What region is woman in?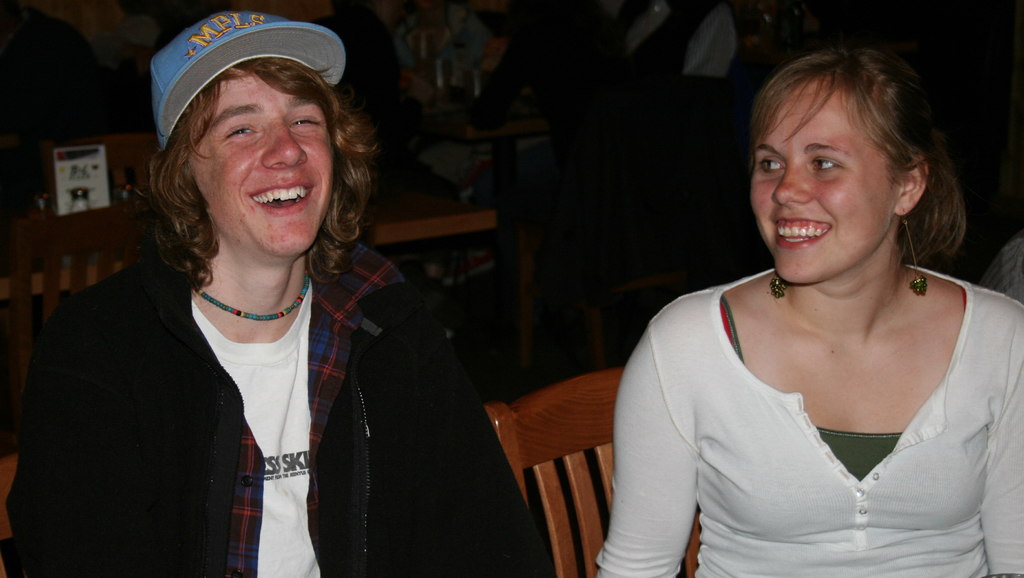
<bbox>580, 33, 1004, 572</bbox>.
